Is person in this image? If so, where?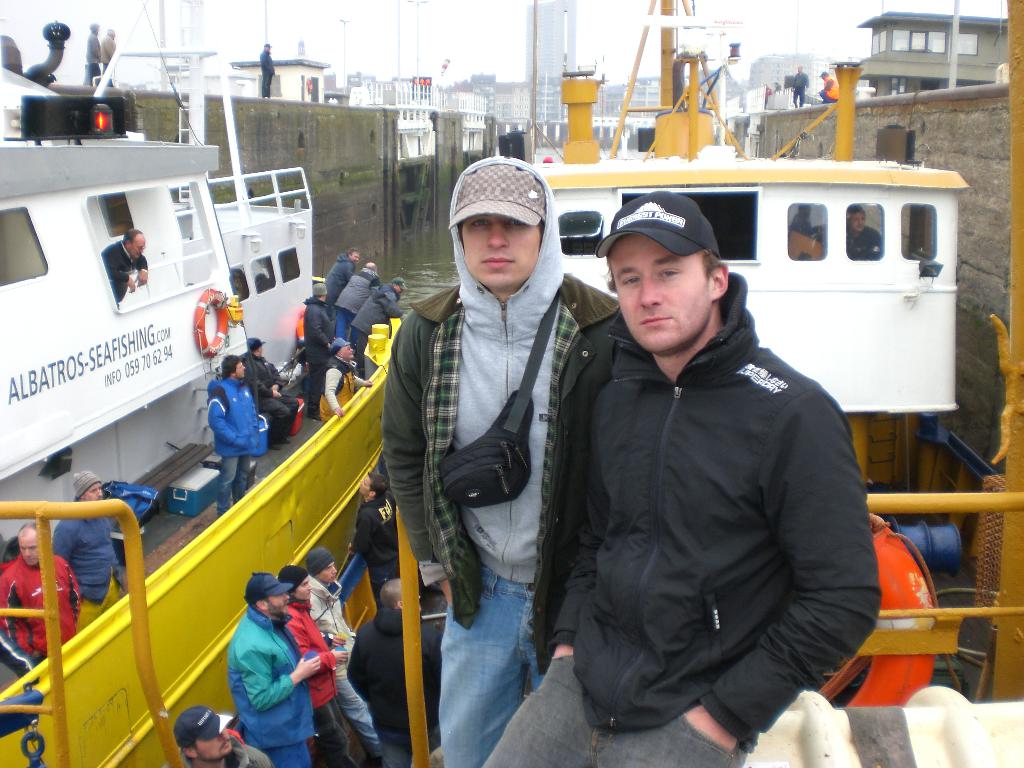
Yes, at BBox(272, 563, 367, 767).
